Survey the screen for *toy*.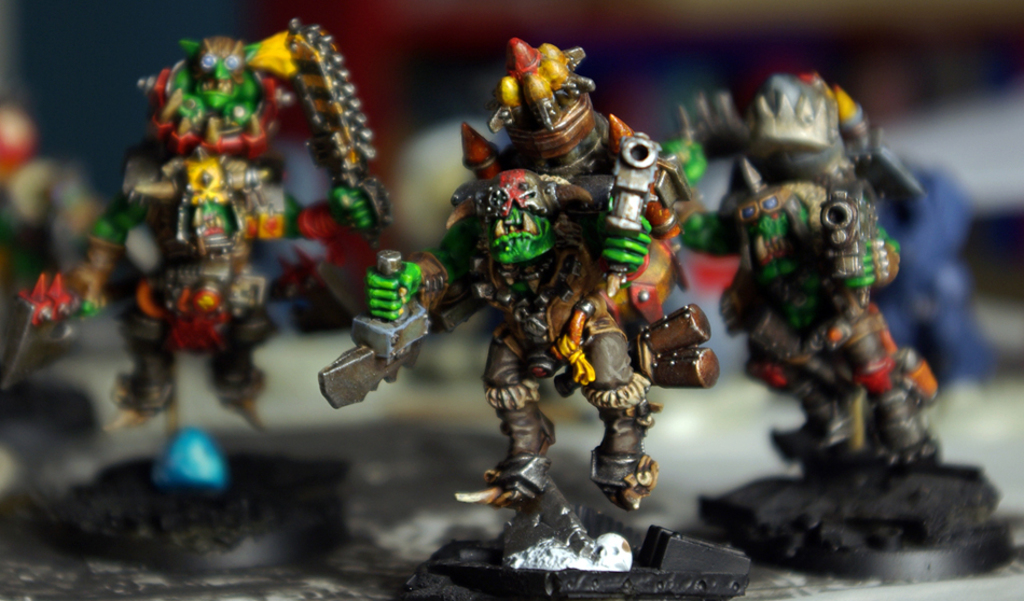
Survey found: (0, 23, 397, 476).
